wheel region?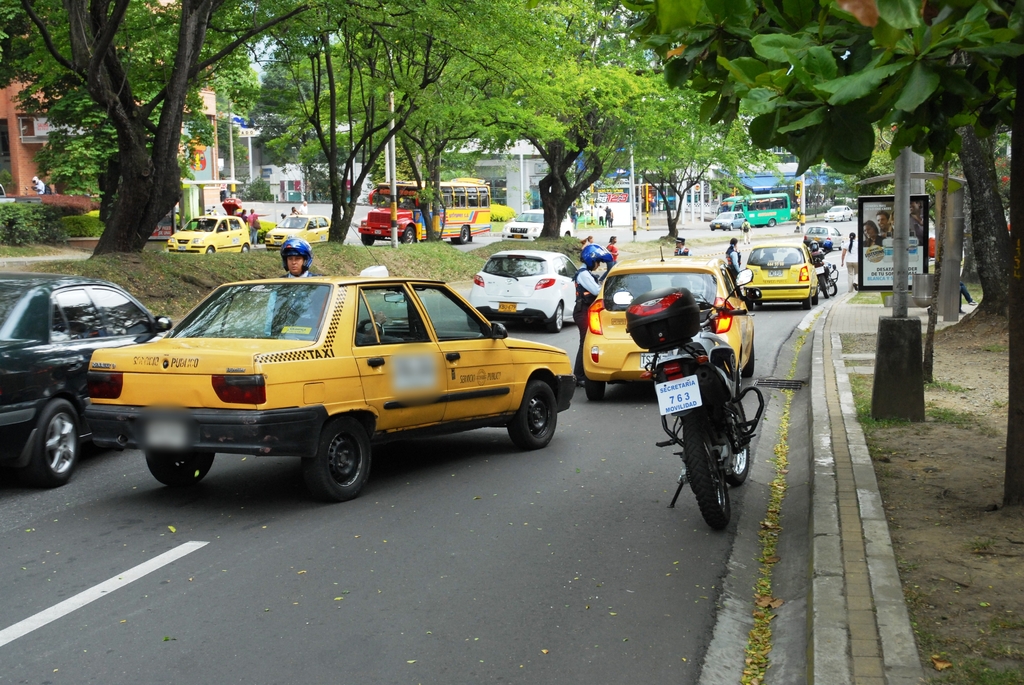
(x1=850, y1=216, x2=854, y2=221)
